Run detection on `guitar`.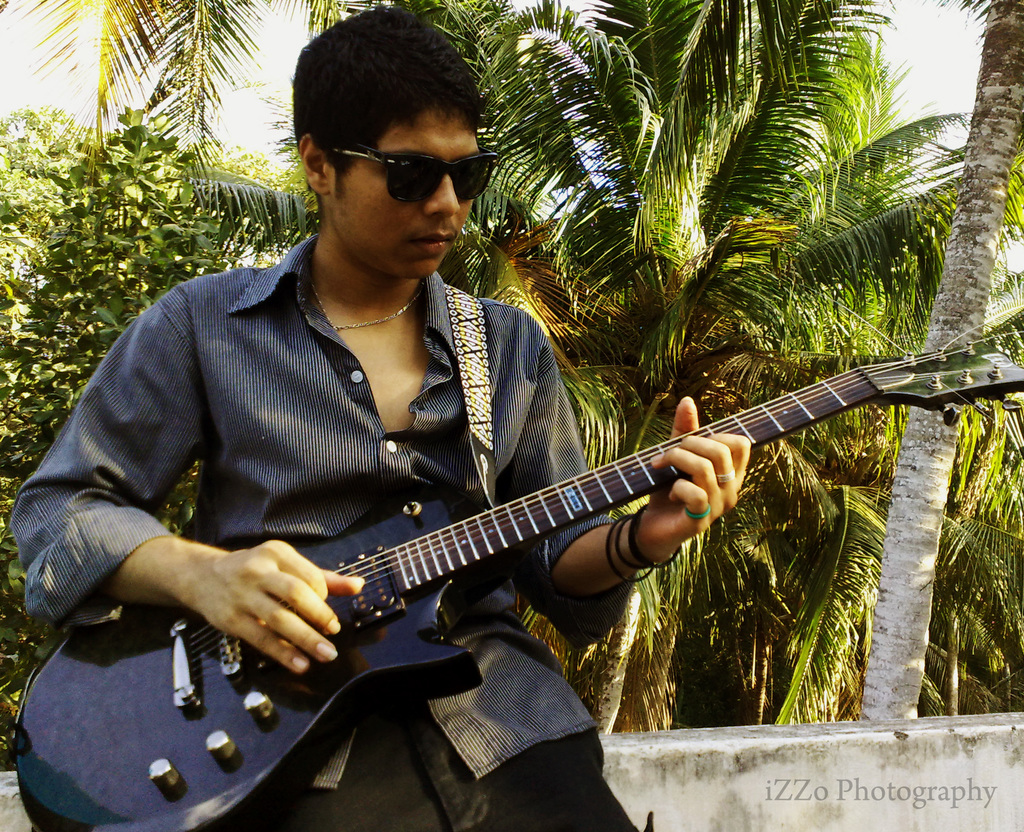
Result: select_region(11, 301, 1023, 831).
